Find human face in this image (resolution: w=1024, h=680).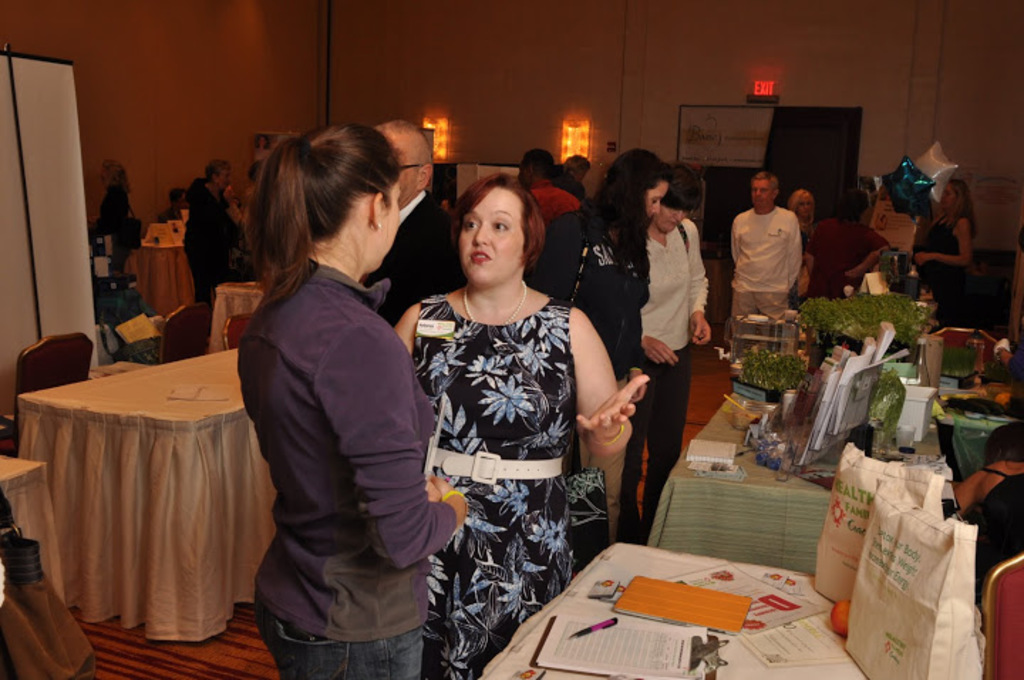
366, 184, 398, 265.
